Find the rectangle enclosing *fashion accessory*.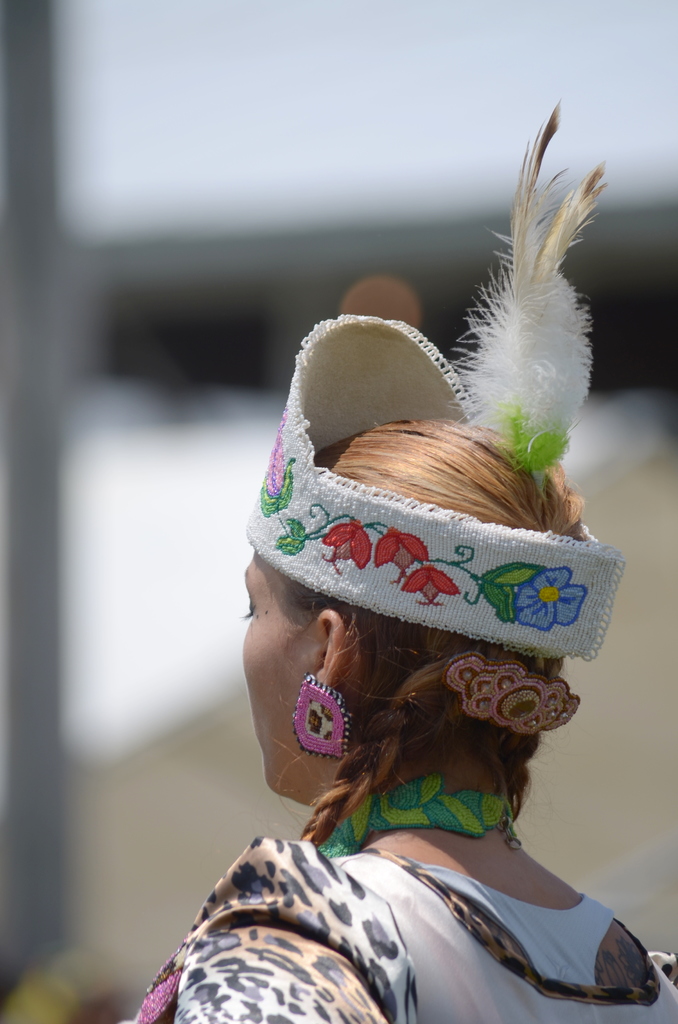
[x1=287, y1=682, x2=350, y2=762].
